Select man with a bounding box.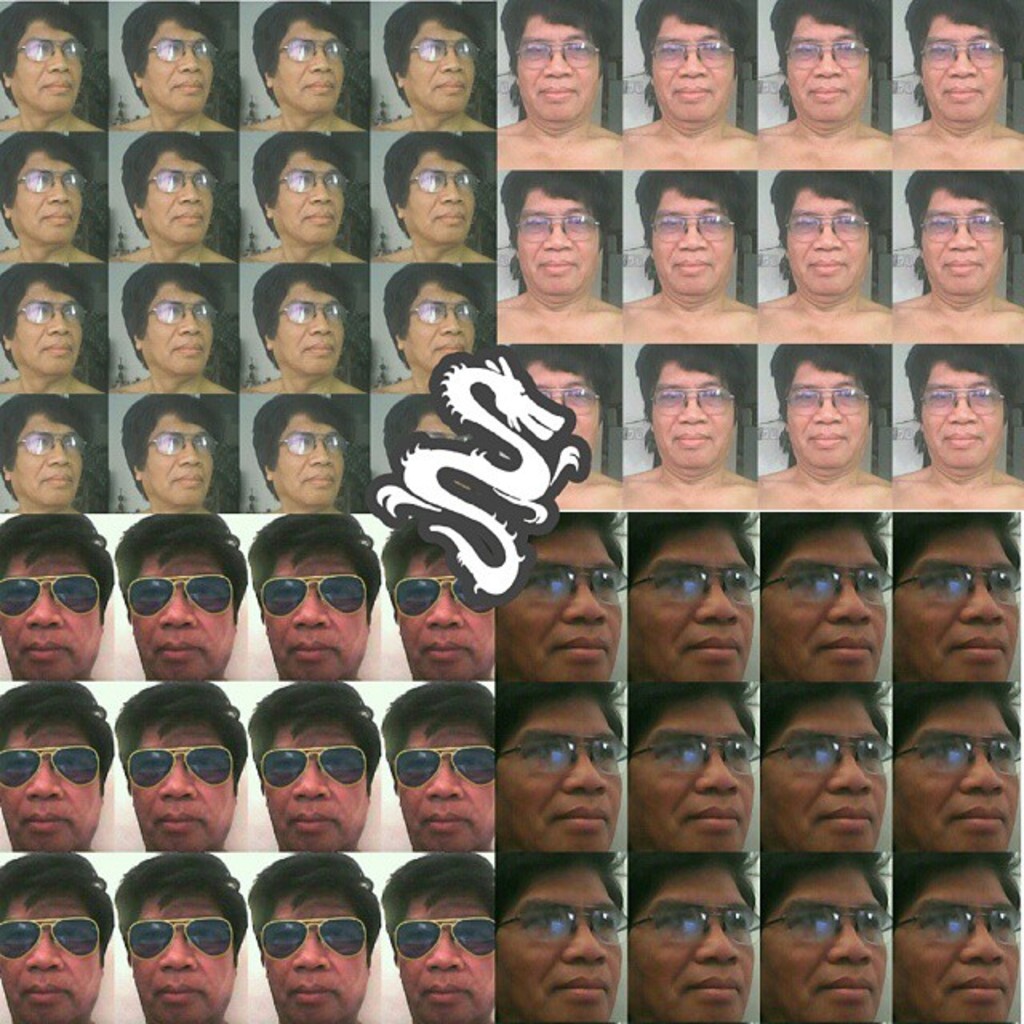
x1=210 y1=699 x2=403 y2=920.
